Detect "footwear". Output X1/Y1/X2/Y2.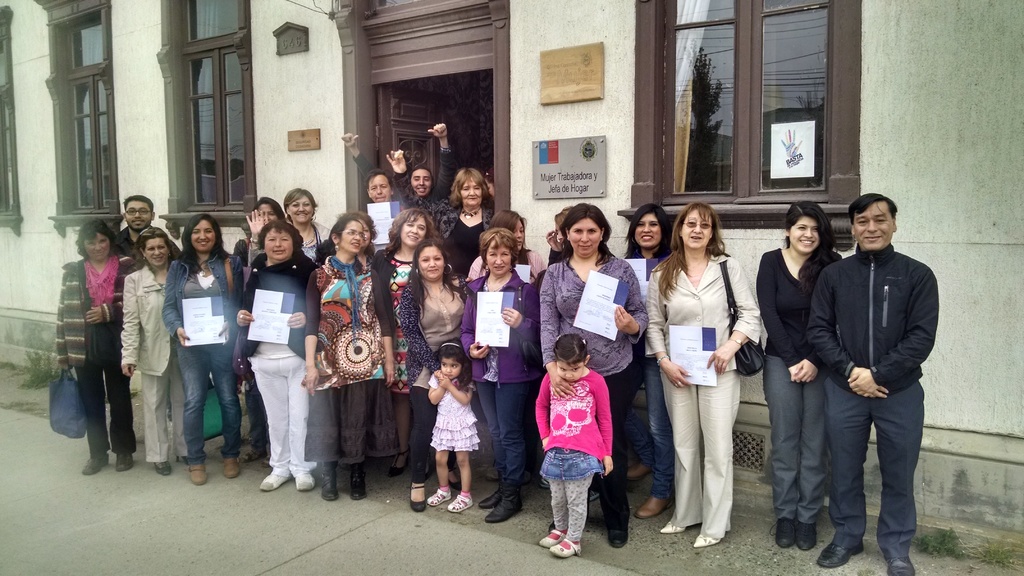
550/534/584/557.
